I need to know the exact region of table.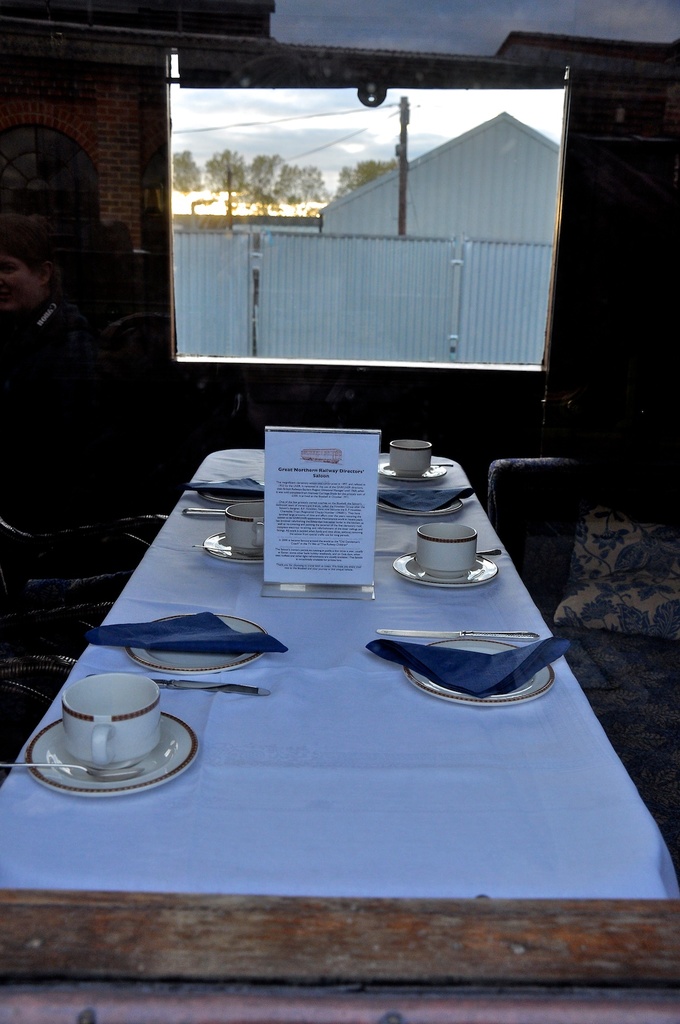
Region: [0,449,679,1023].
